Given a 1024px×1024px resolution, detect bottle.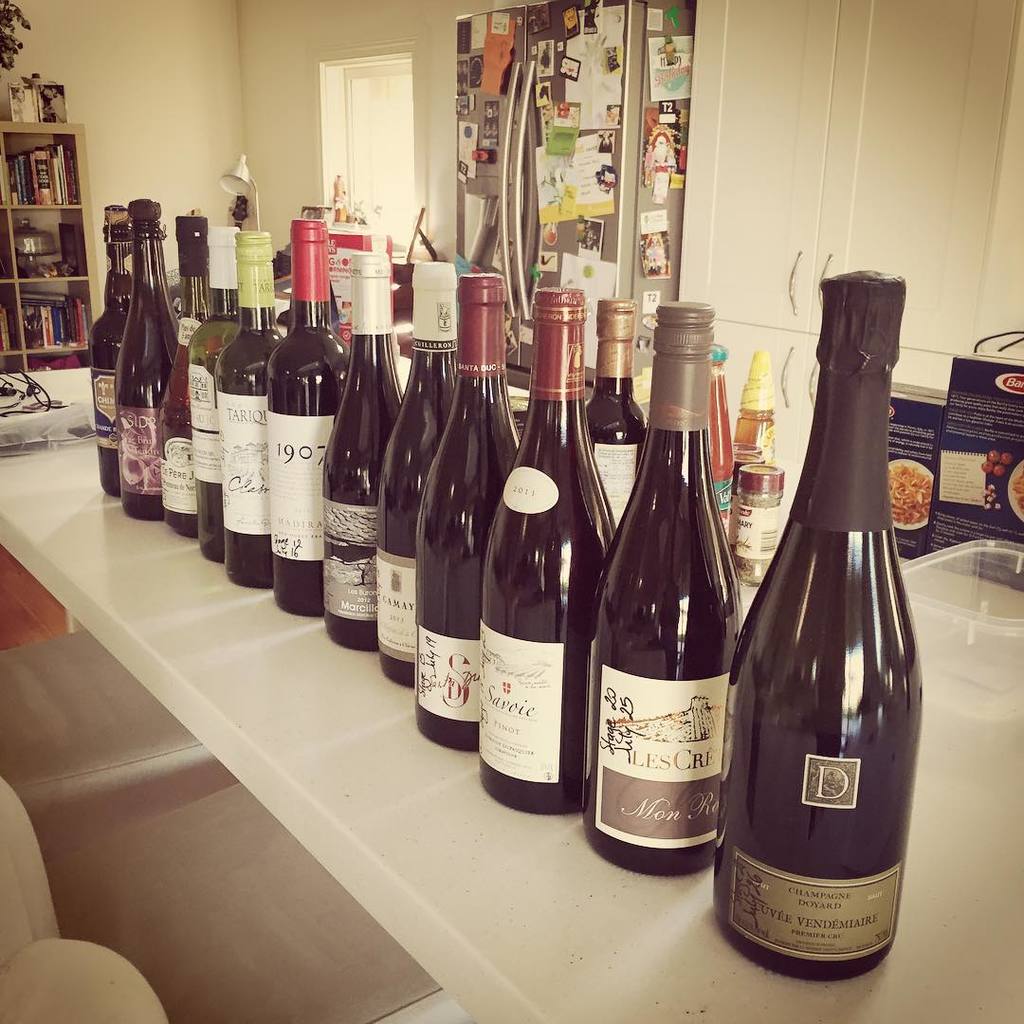
{"left": 218, "top": 218, "right": 290, "bottom": 588}.
